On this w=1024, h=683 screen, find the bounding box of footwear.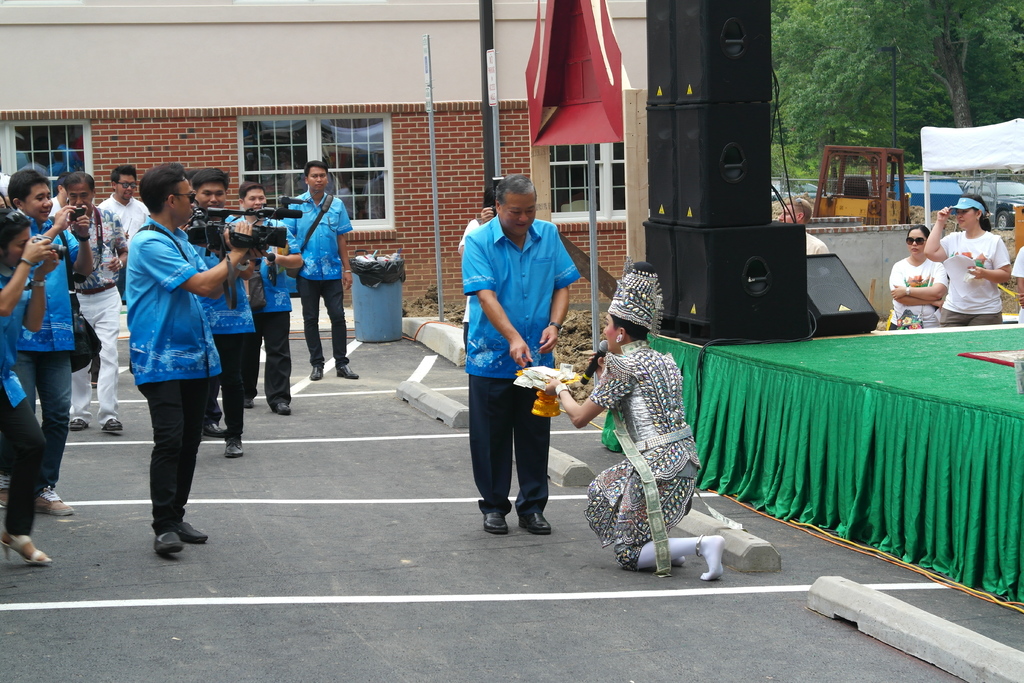
Bounding box: box=[522, 507, 552, 534].
